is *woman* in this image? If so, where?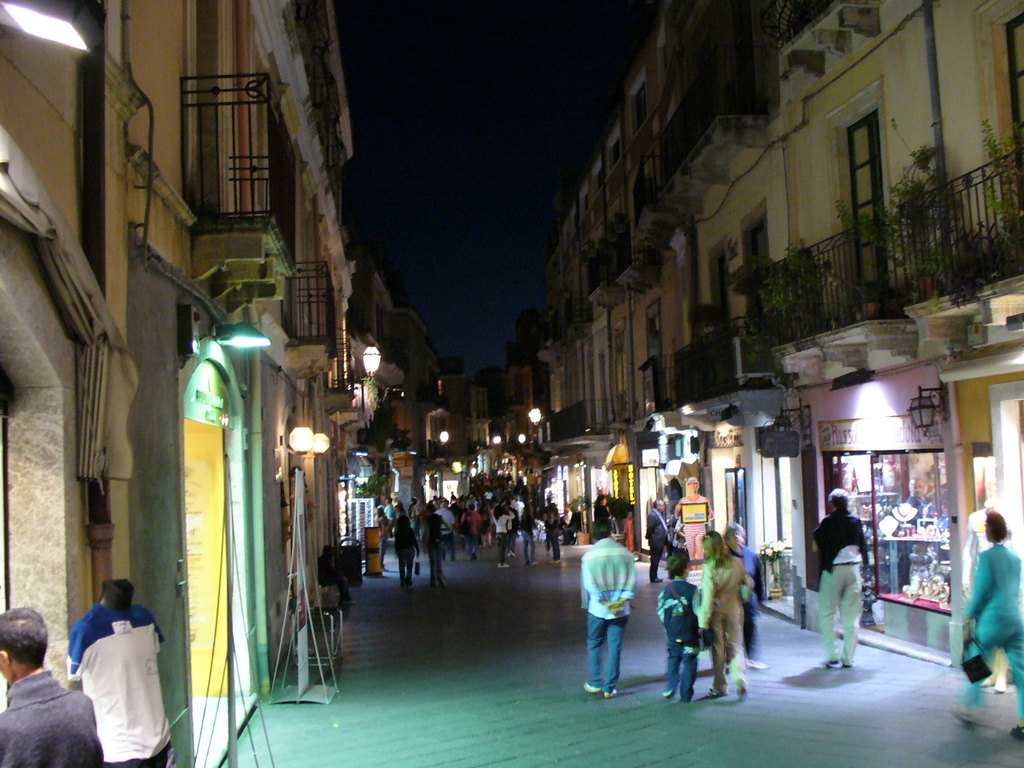
Yes, at region(950, 510, 1023, 742).
